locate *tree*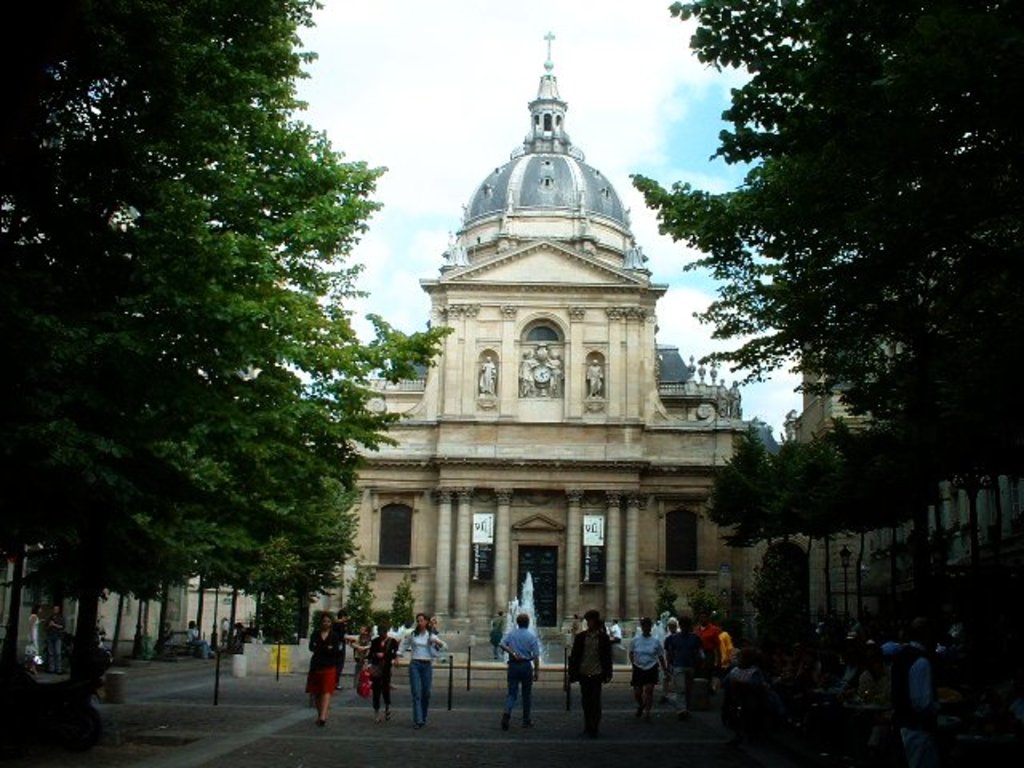
<region>330, 562, 378, 638</region>
